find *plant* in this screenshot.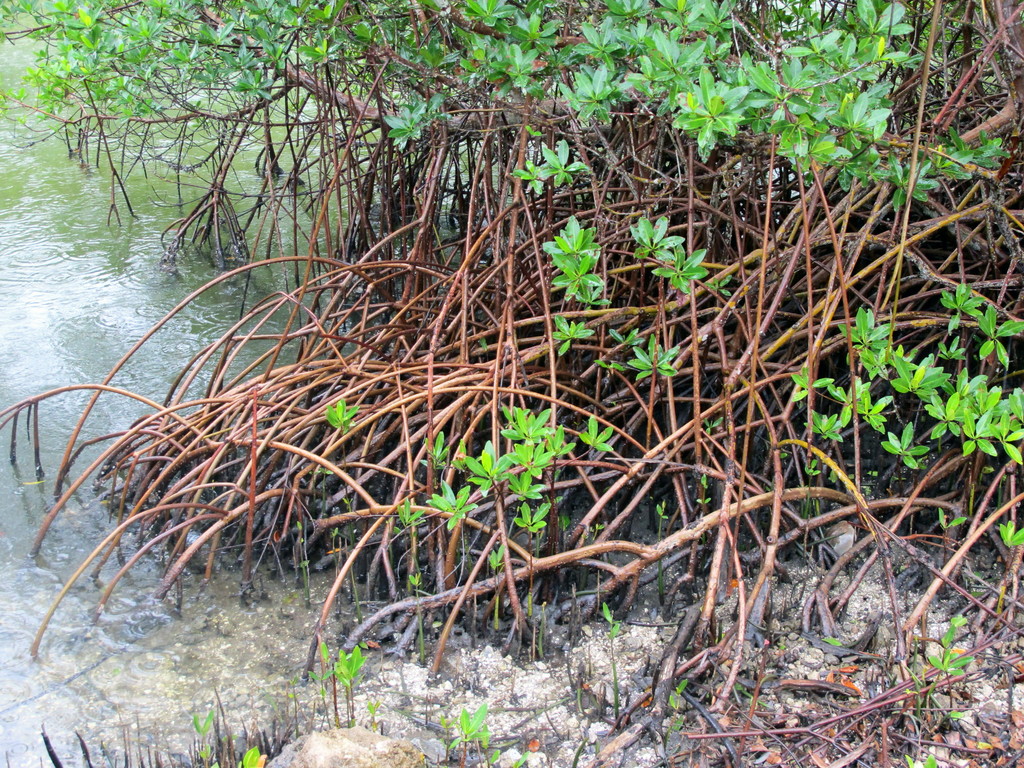
The bounding box for *plant* is left=973, top=299, right=1023, bottom=374.
